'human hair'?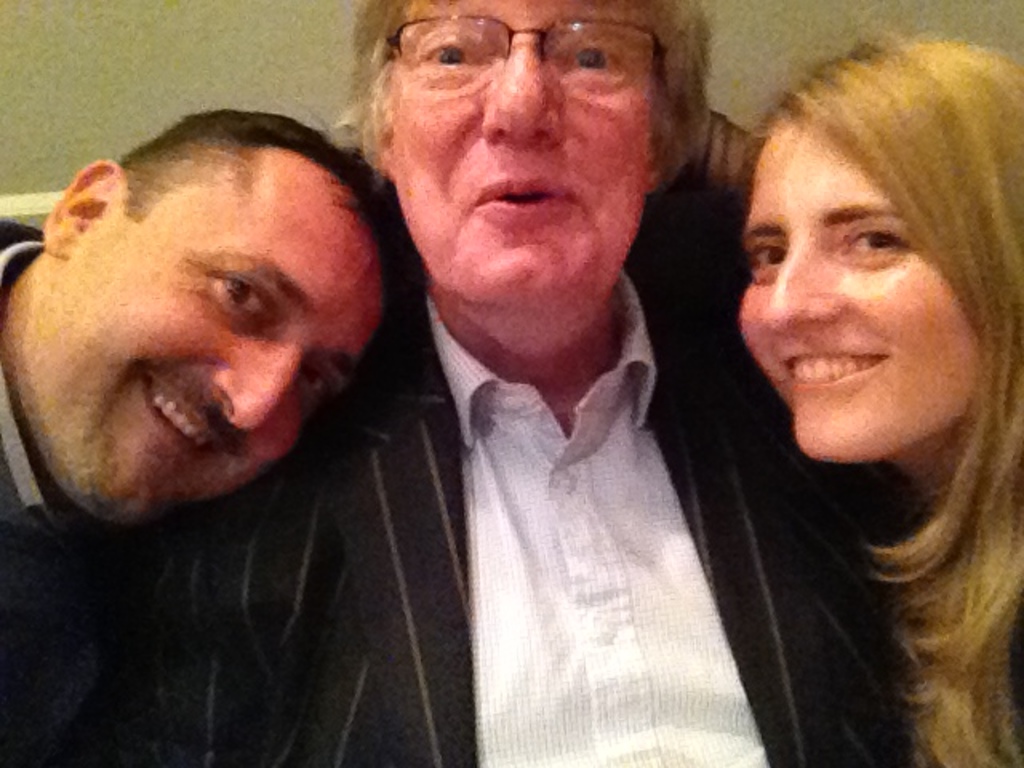
select_region(336, 0, 698, 184)
